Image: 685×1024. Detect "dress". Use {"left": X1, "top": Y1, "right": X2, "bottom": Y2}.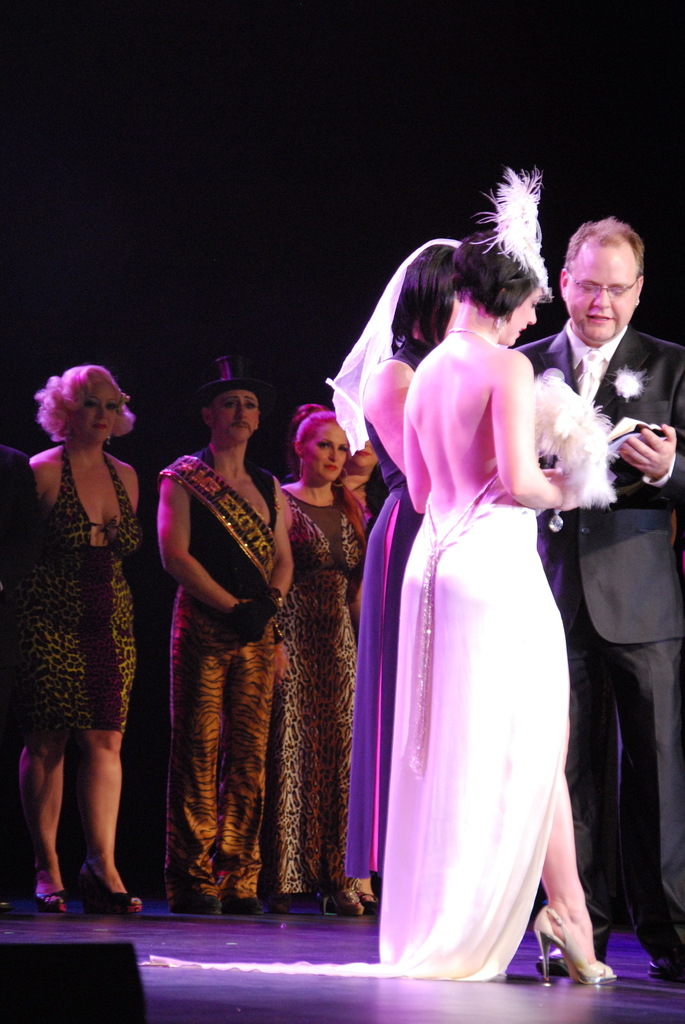
{"left": 255, "top": 490, "right": 372, "bottom": 903}.
